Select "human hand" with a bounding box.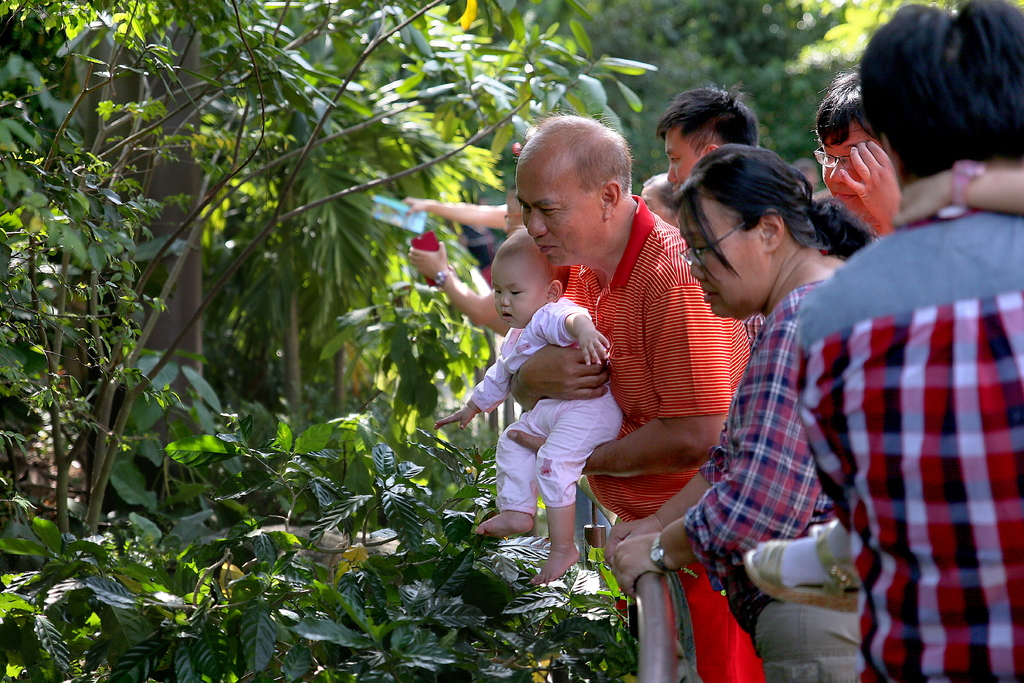
[left=408, top=239, right=451, bottom=281].
